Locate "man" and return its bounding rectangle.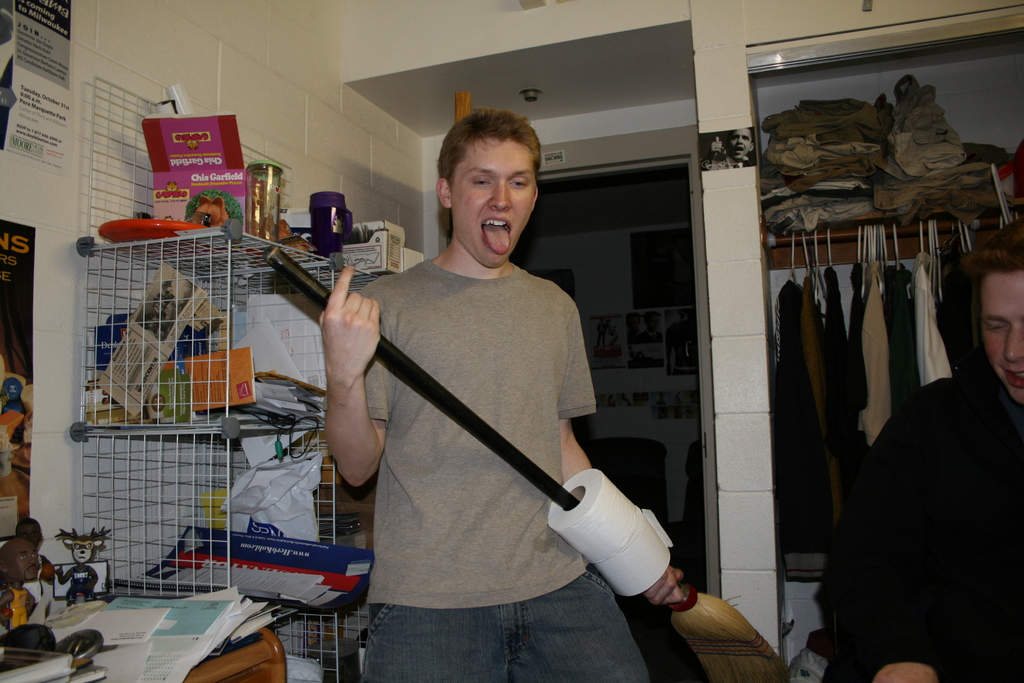
817/245/1023/682.
